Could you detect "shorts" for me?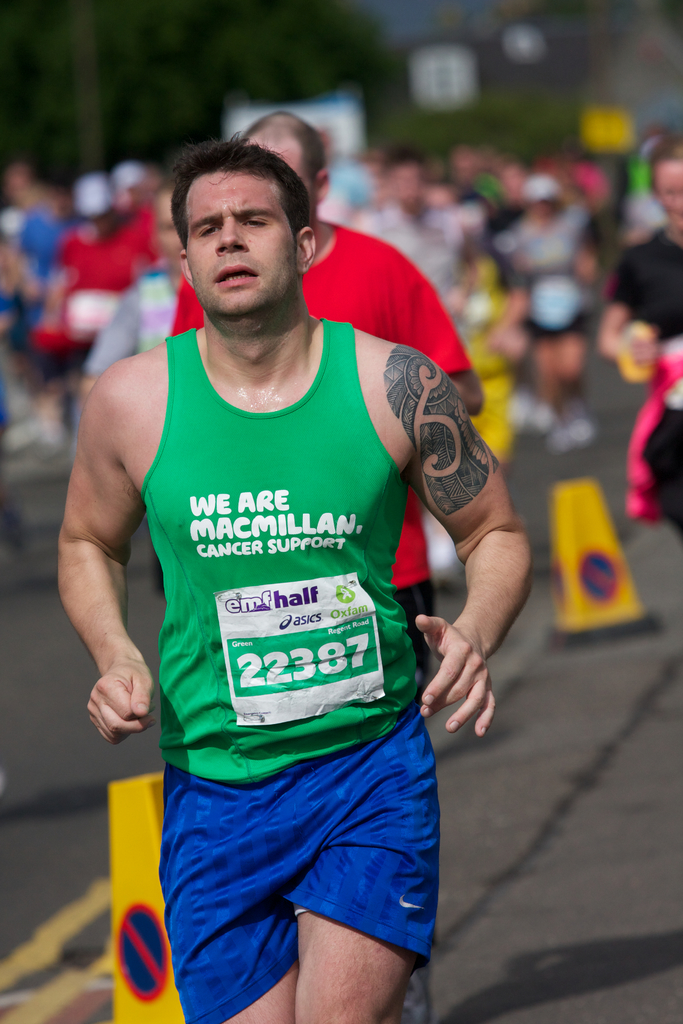
Detection result: box=[395, 581, 436, 672].
